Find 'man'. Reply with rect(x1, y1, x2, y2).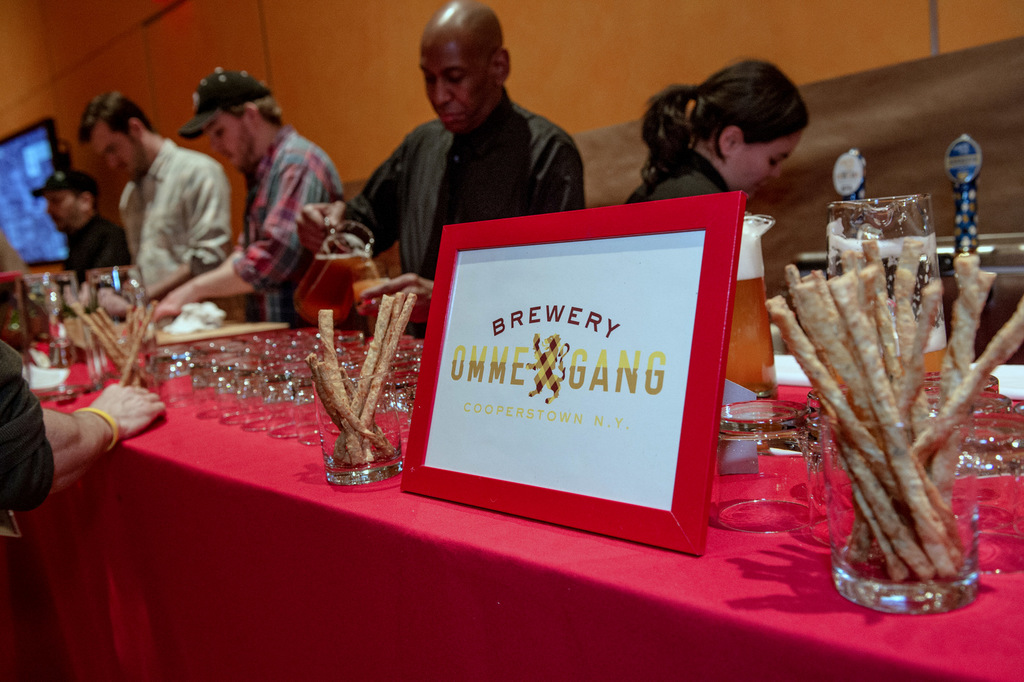
rect(339, 17, 608, 273).
